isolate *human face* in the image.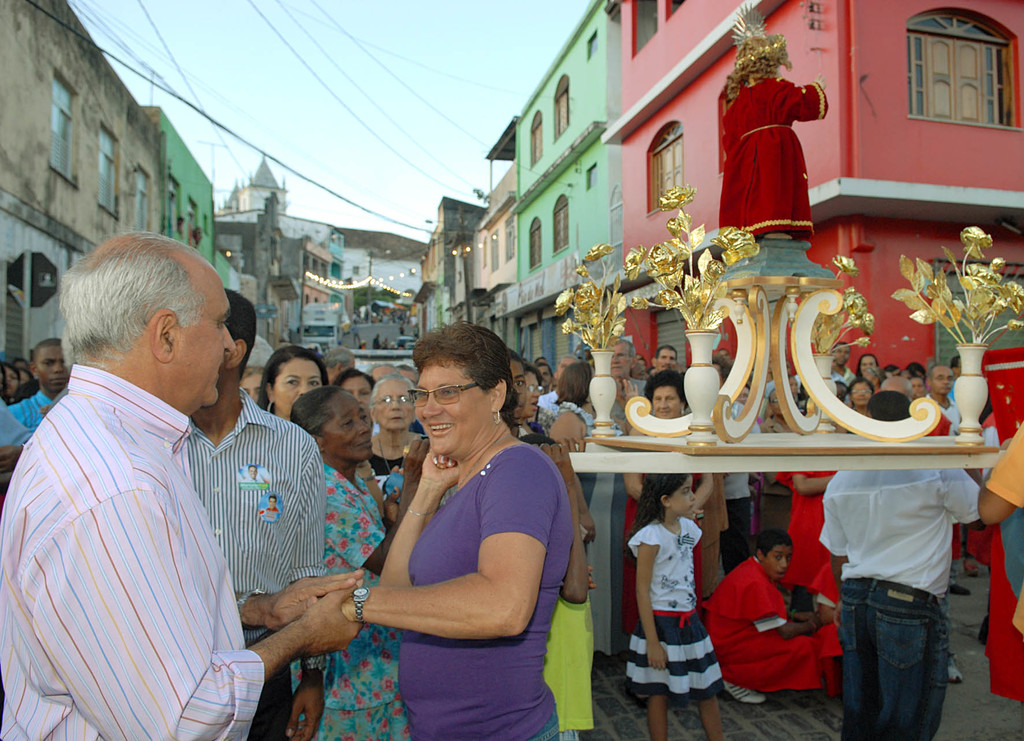
Isolated region: [x1=344, y1=373, x2=374, y2=415].
